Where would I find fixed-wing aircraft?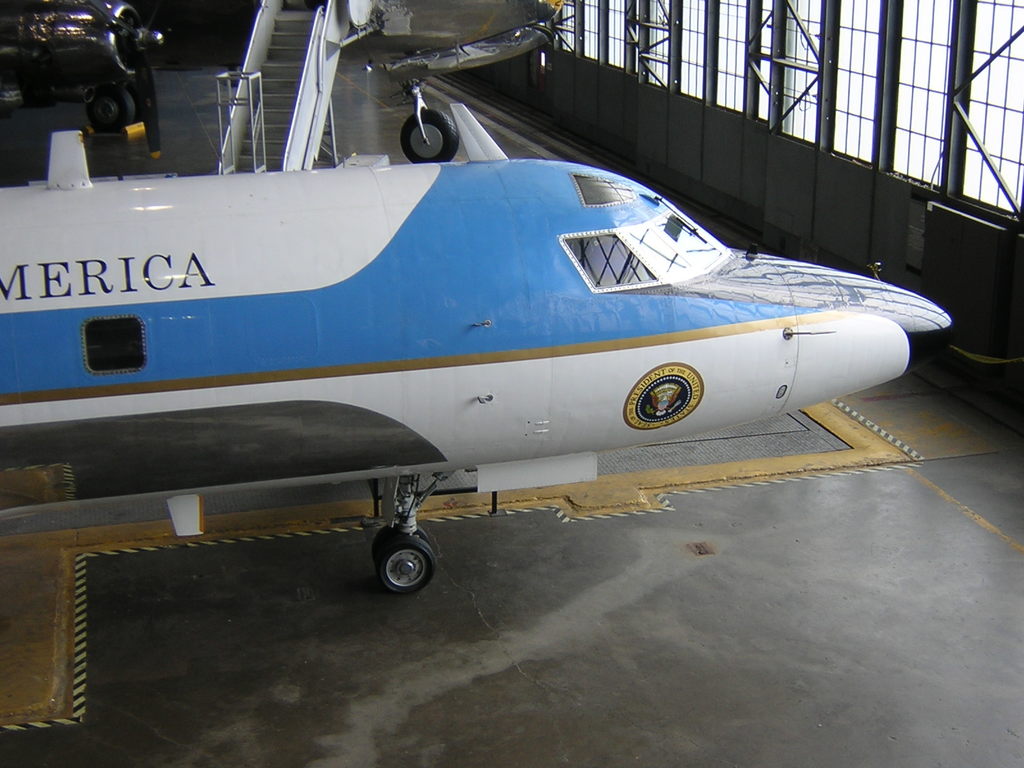
At (0,0,566,157).
